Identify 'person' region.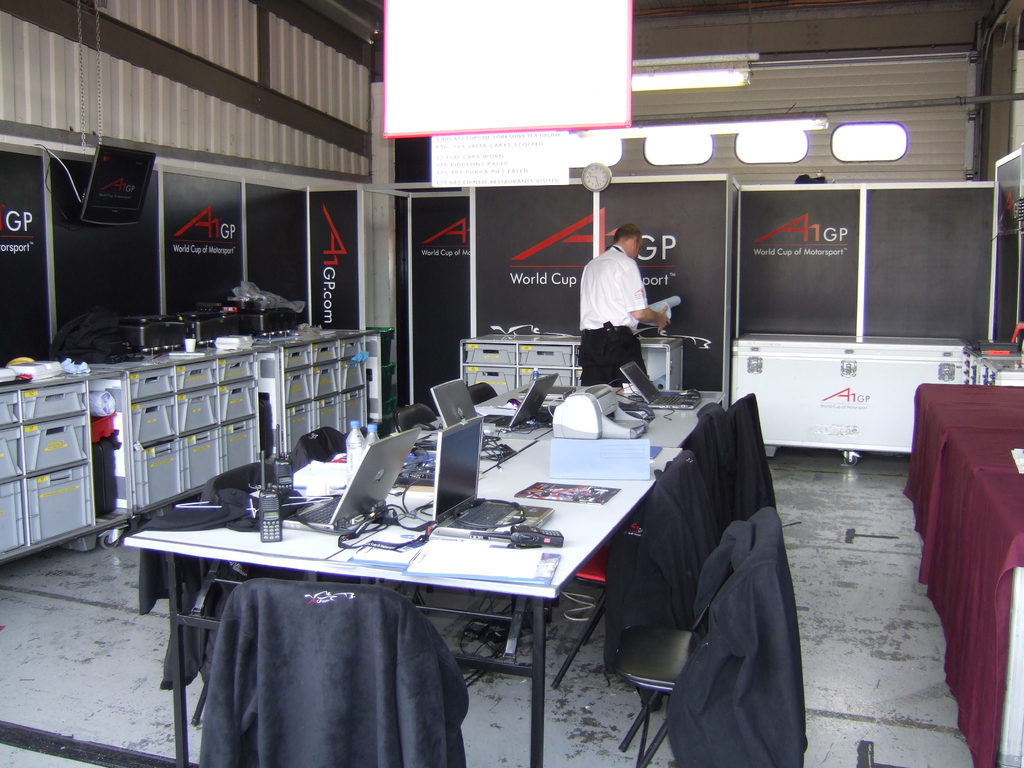
Region: <box>575,224,671,392</box>.
